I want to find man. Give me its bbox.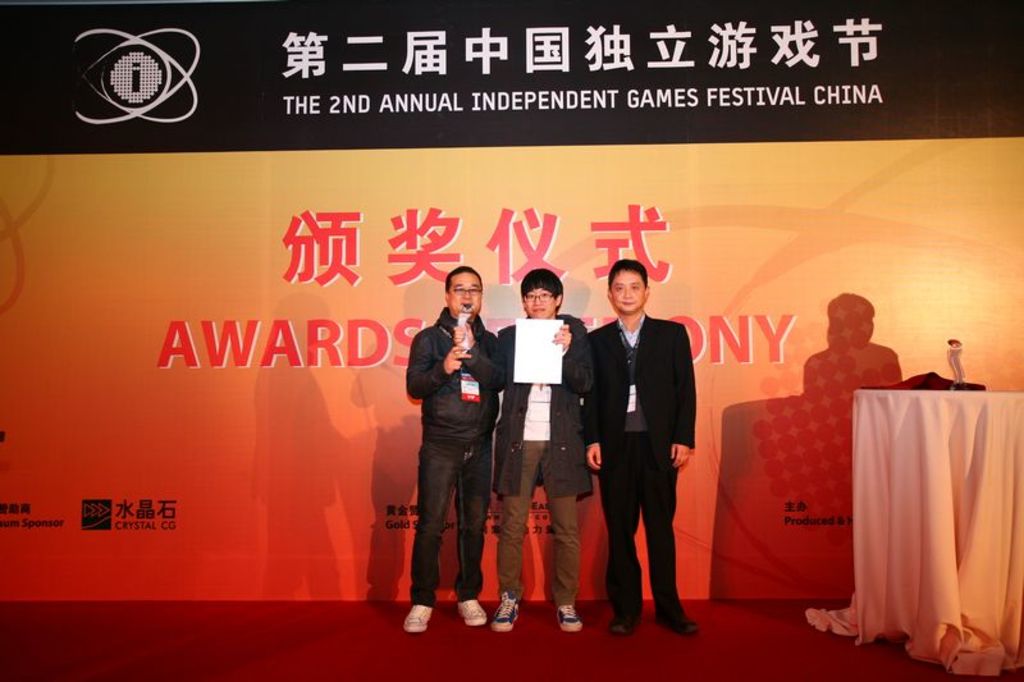
Rect(590, 256, 714, 646).
